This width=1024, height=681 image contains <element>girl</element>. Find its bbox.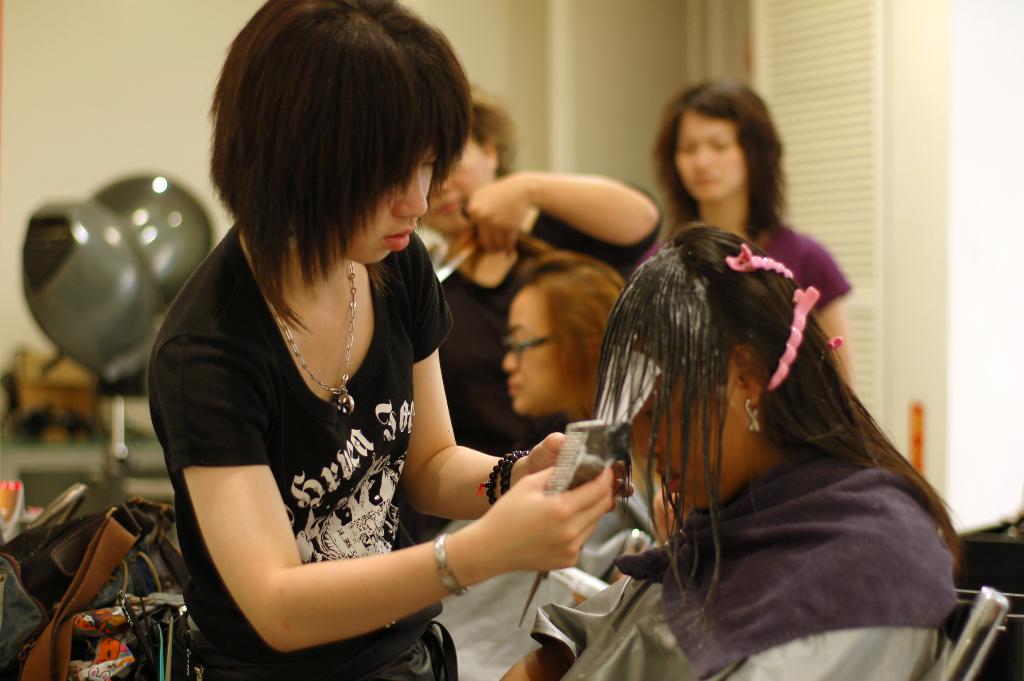
crop(372, 95, 648, 306).
